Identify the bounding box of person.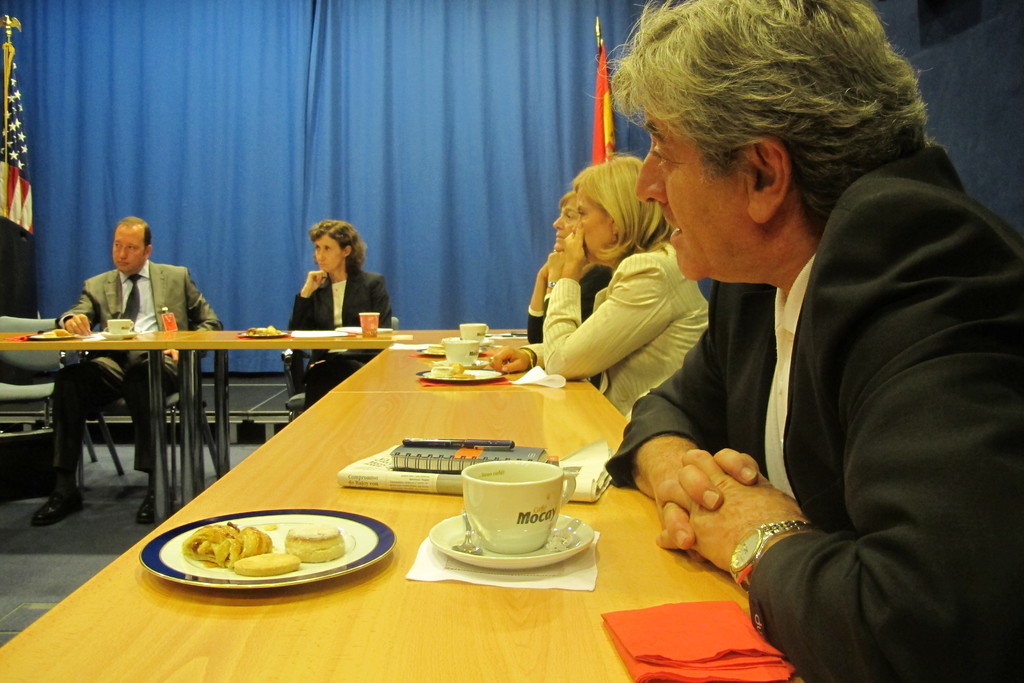
rect(490, 156, 707, 413).
